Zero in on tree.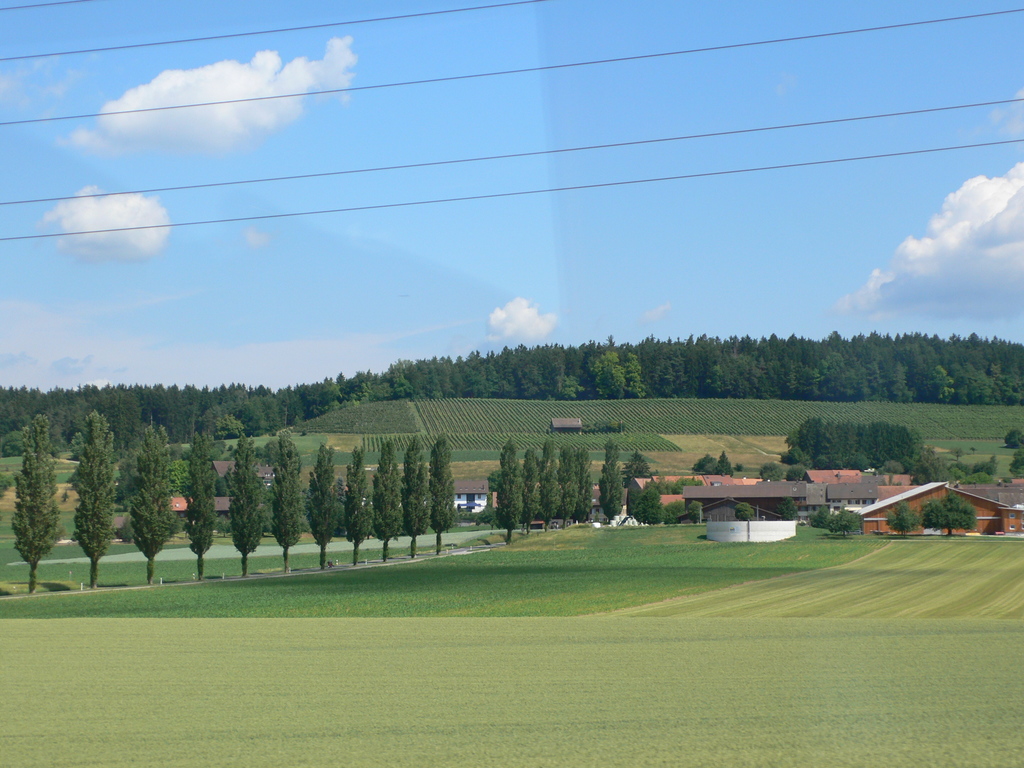
Zeroed in: left=305, top=442, right=340, bottom=572.
